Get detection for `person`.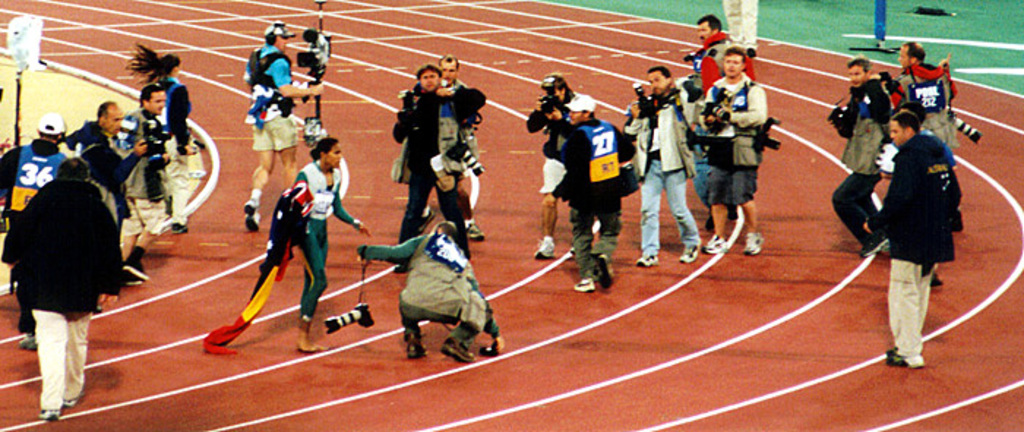
Detection: x1=0 y1=158 x2=133 y2=420.
